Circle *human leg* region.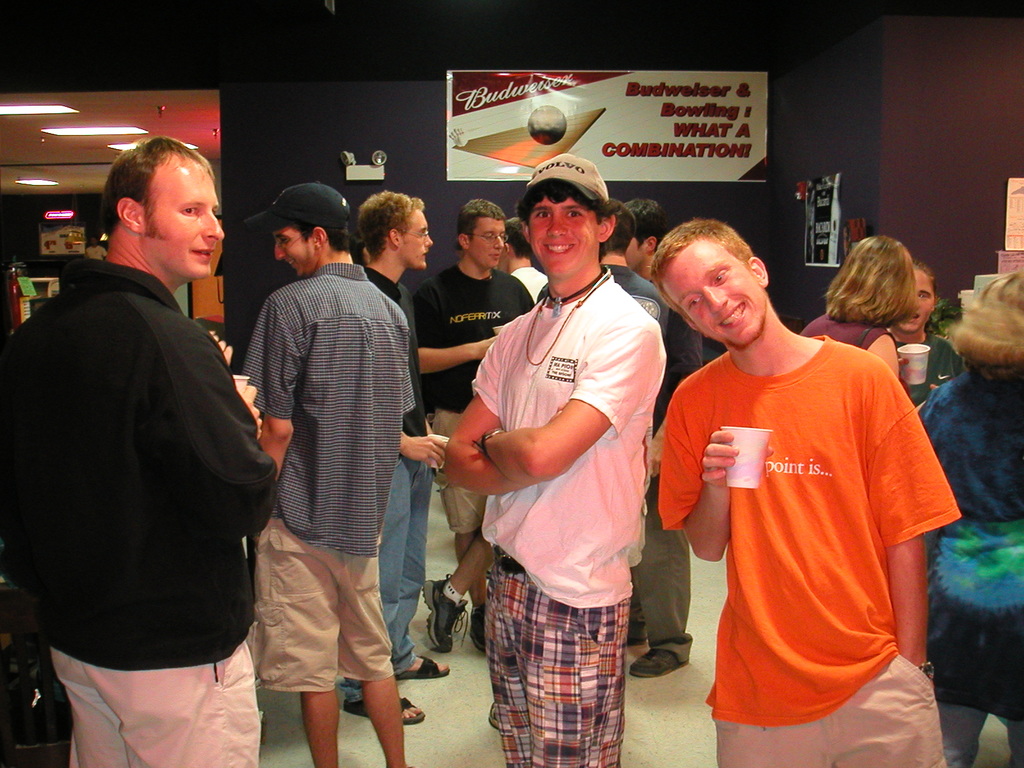
Region: box(341, 460, 452, 725).
